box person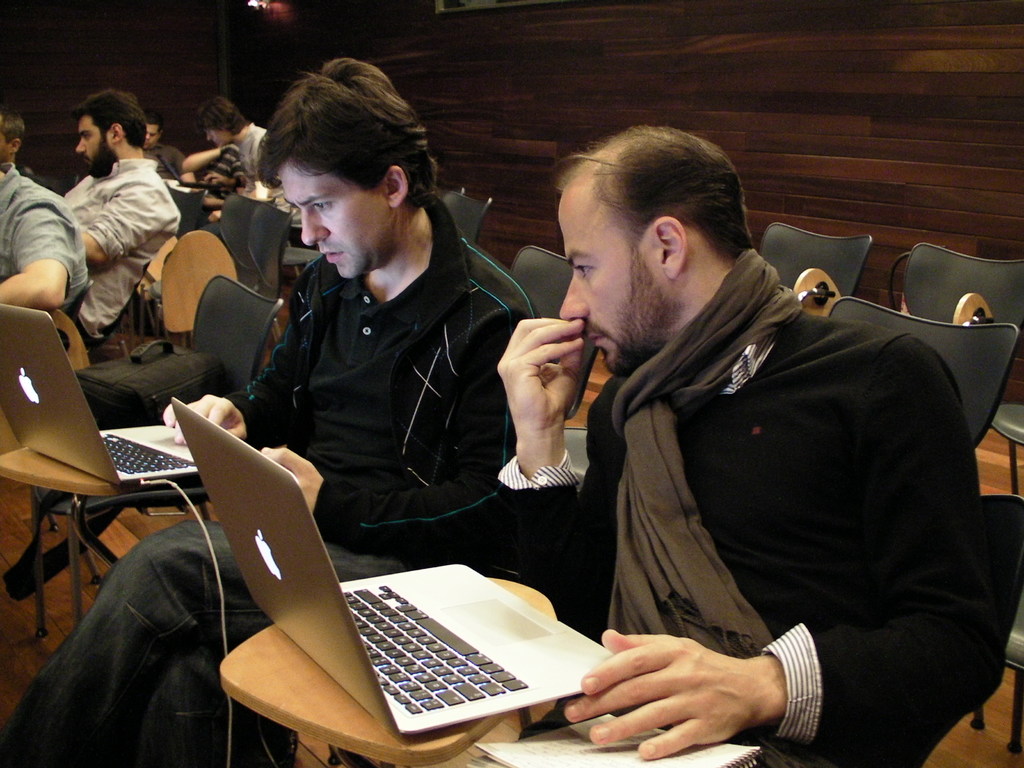
rect(0, 54, 540, 767)
